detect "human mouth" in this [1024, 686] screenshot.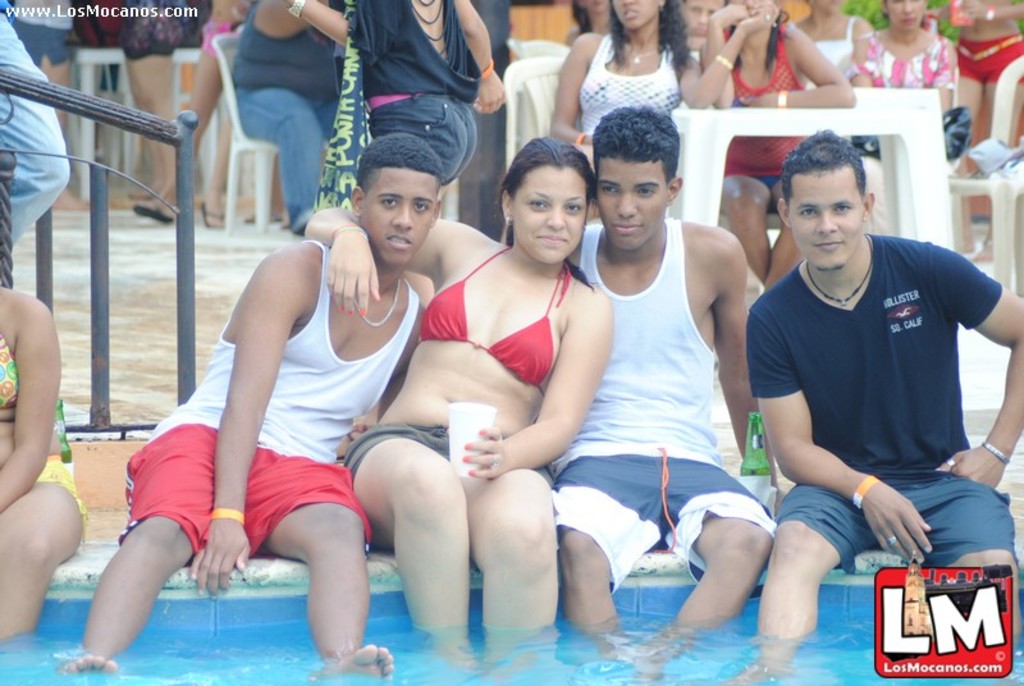
Detection: region(383, 232, 413, 250).
